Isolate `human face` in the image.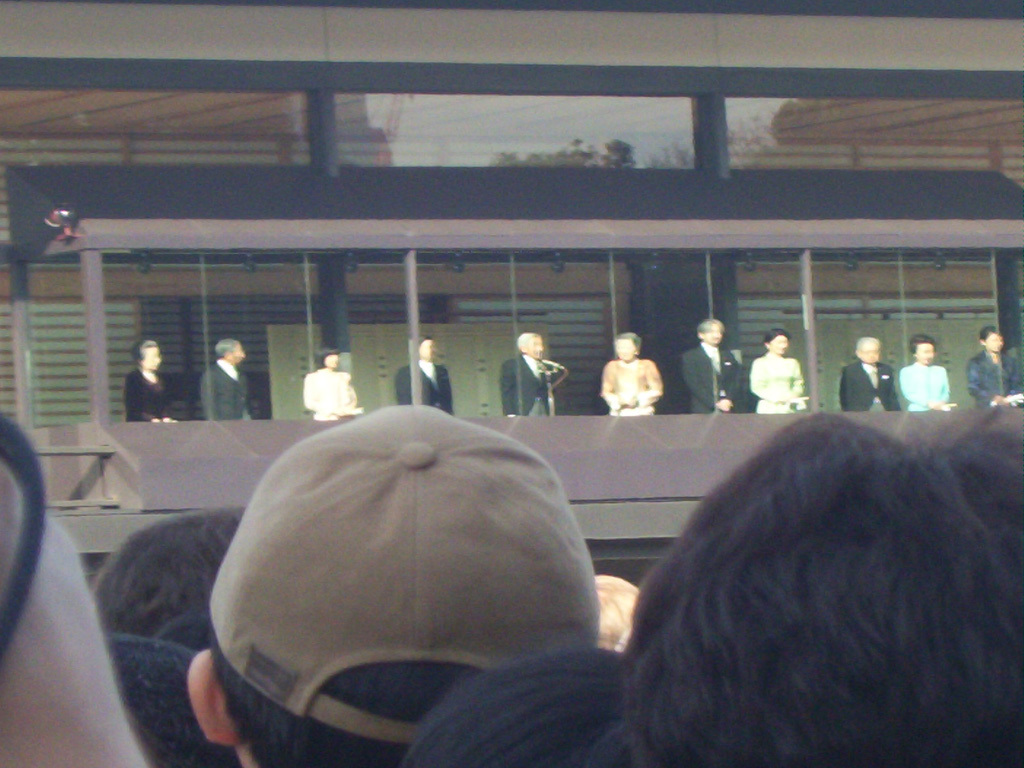
Isolated region: (232,340,248,365).
